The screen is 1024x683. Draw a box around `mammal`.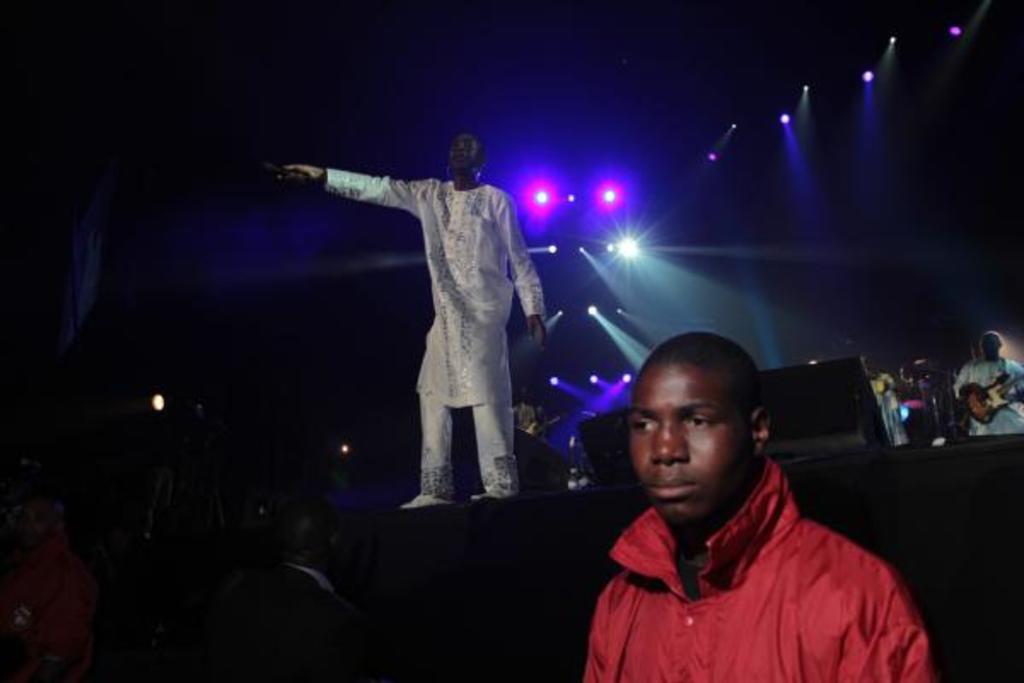
275,133,553,509.
